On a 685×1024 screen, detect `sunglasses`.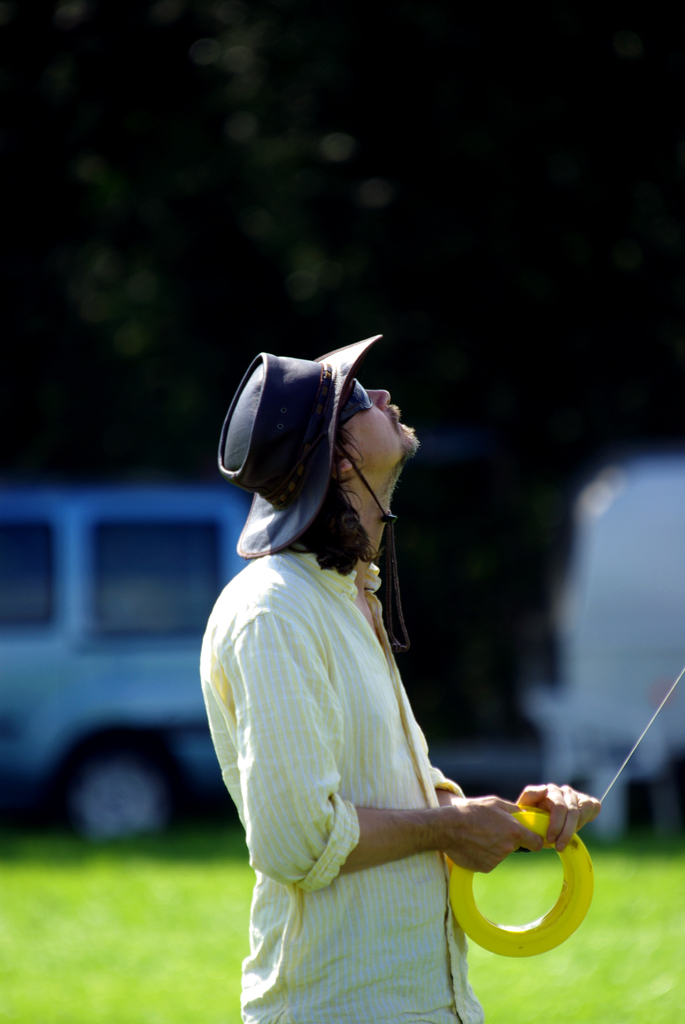
334,375,372,435.
